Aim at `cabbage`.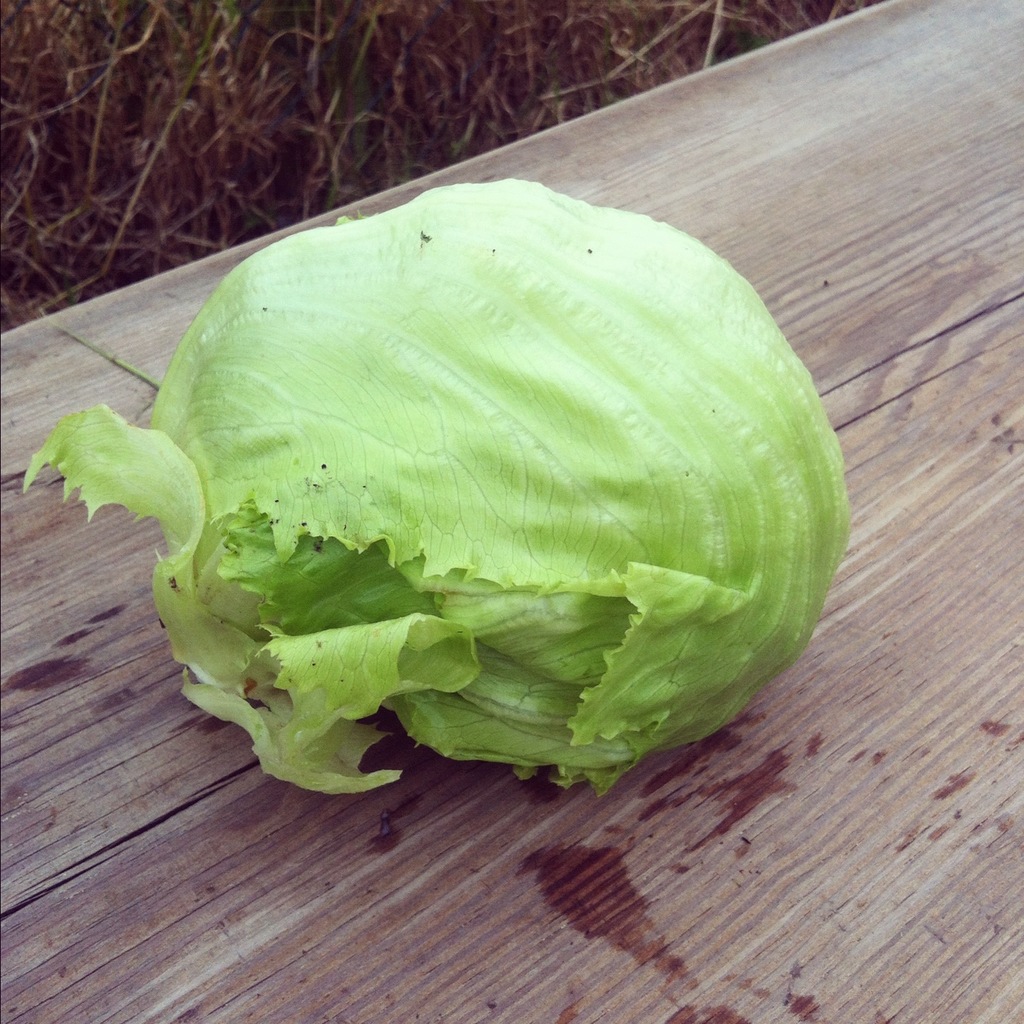
Aimed at x1=21, y1=182, x2=847, y2=787.
